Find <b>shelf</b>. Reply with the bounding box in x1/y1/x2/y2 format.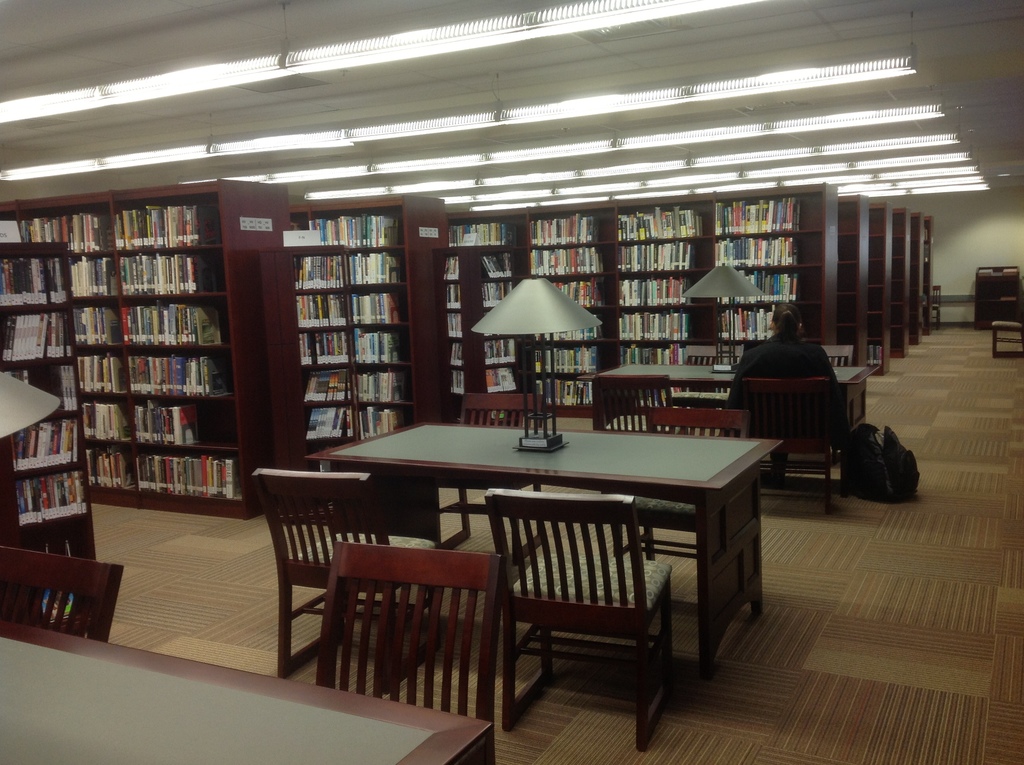
74/257/108/294.
